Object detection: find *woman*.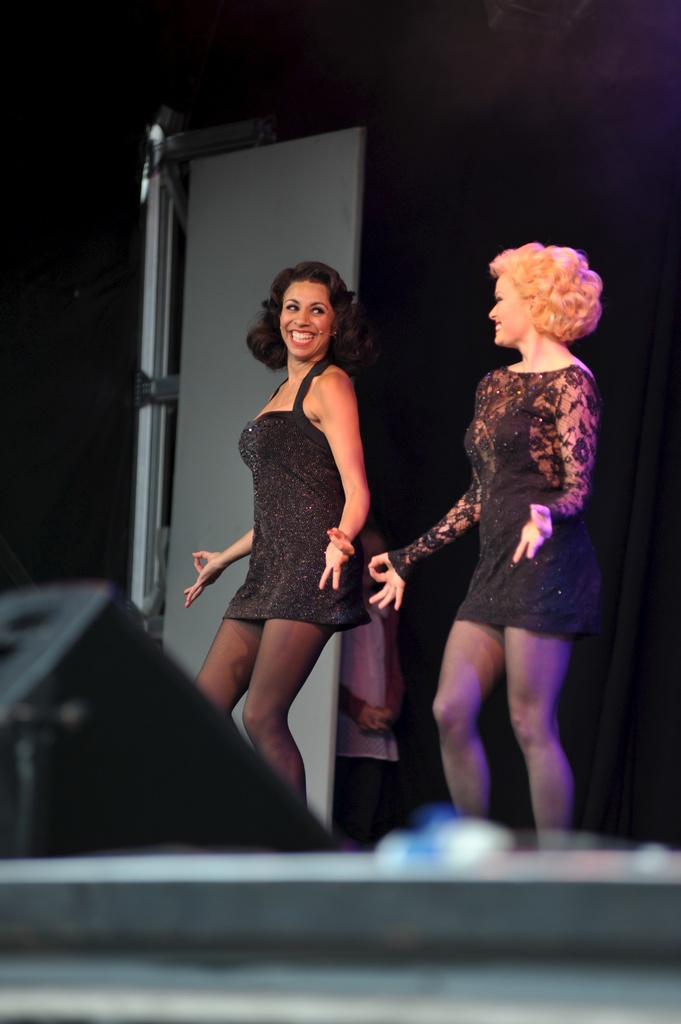
369 239 611 849.
